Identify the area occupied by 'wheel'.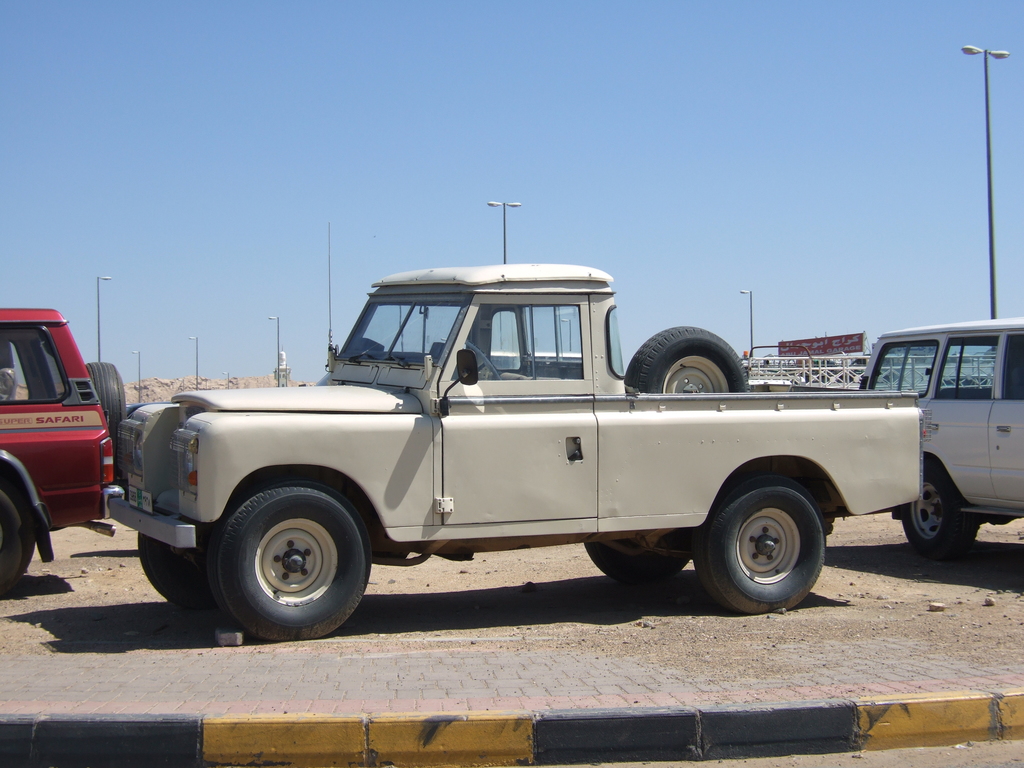
Area: [0, 491, 35, 595].
